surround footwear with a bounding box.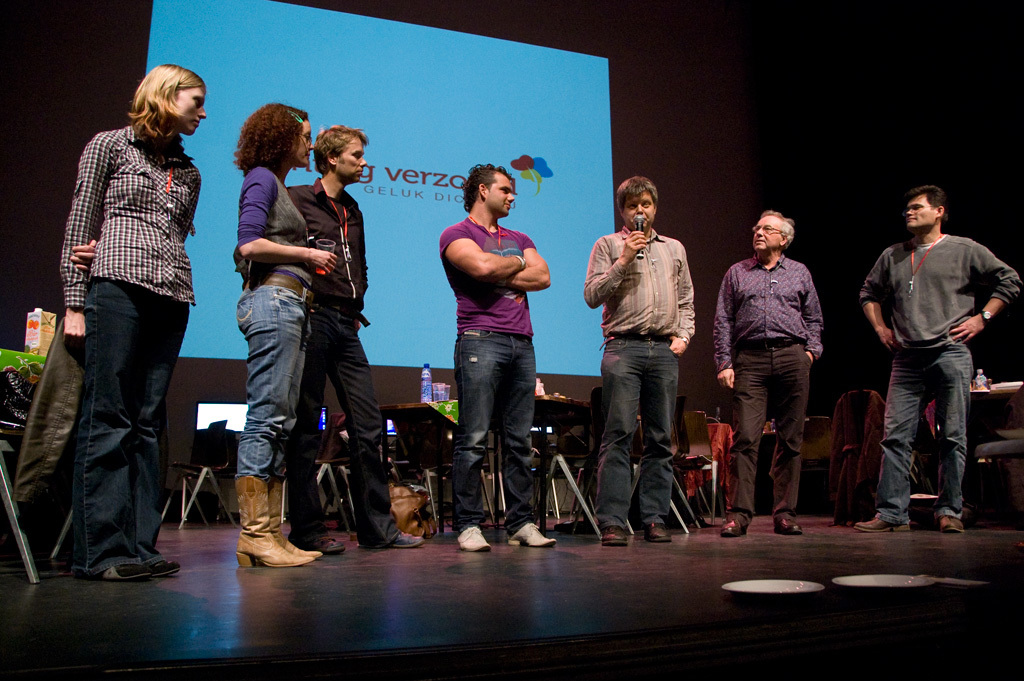
left=233, top=475, right=311, bottom=568.
